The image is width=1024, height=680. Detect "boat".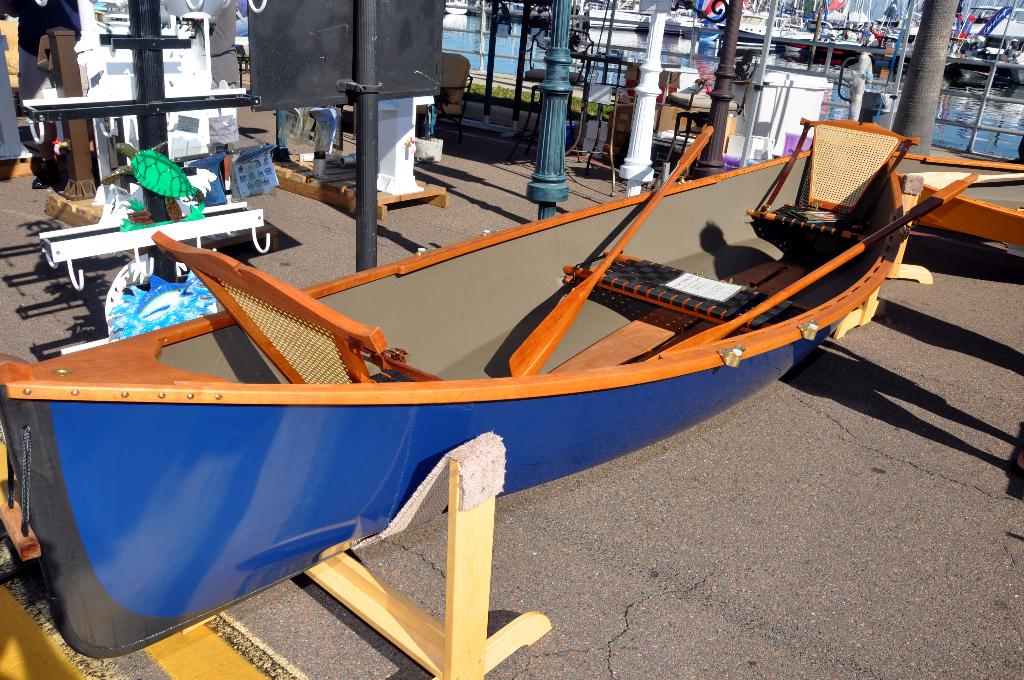
Detection: (43,118,948,635).
